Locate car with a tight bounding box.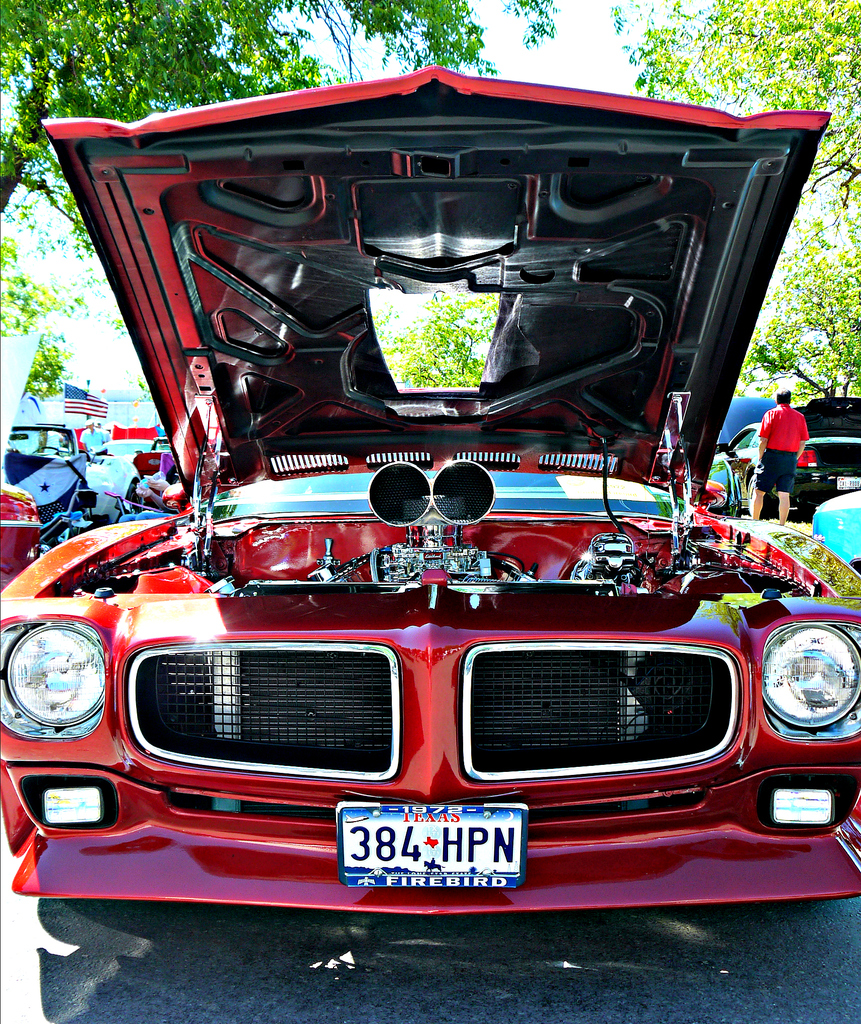
10:424:90:541.
